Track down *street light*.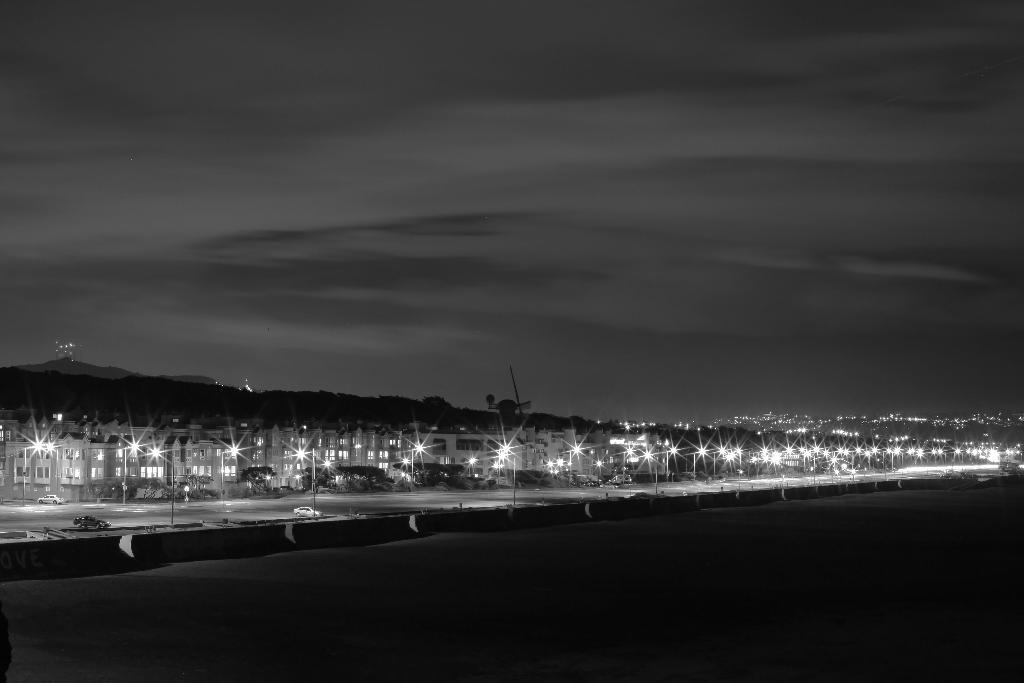
Tracked to [566,445,584,491].
